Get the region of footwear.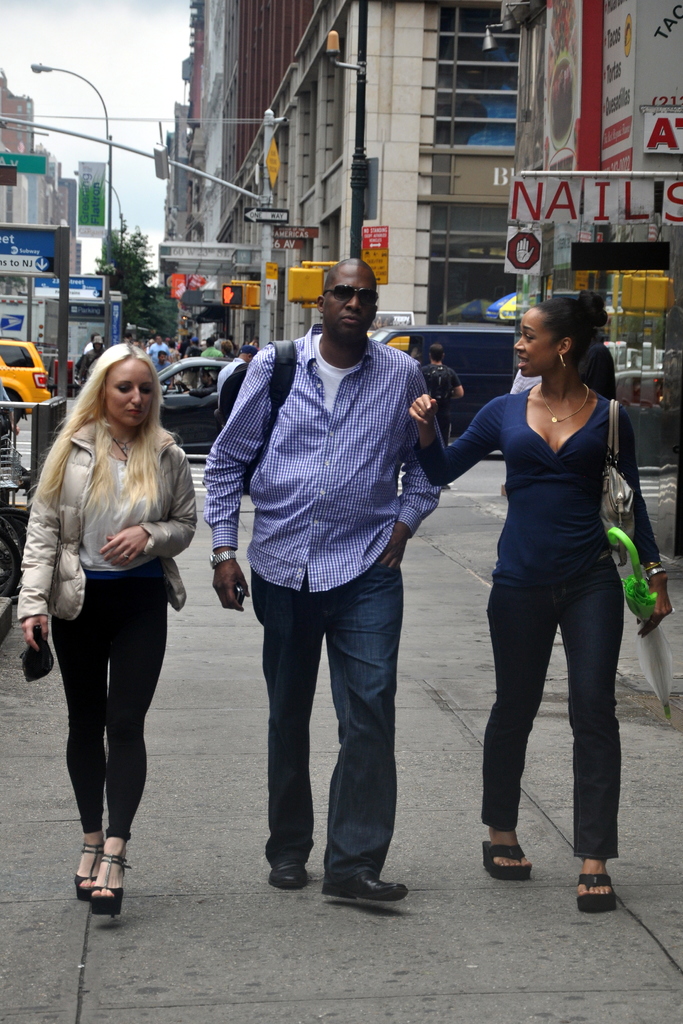
Rect(75, 831, 106, 900).
